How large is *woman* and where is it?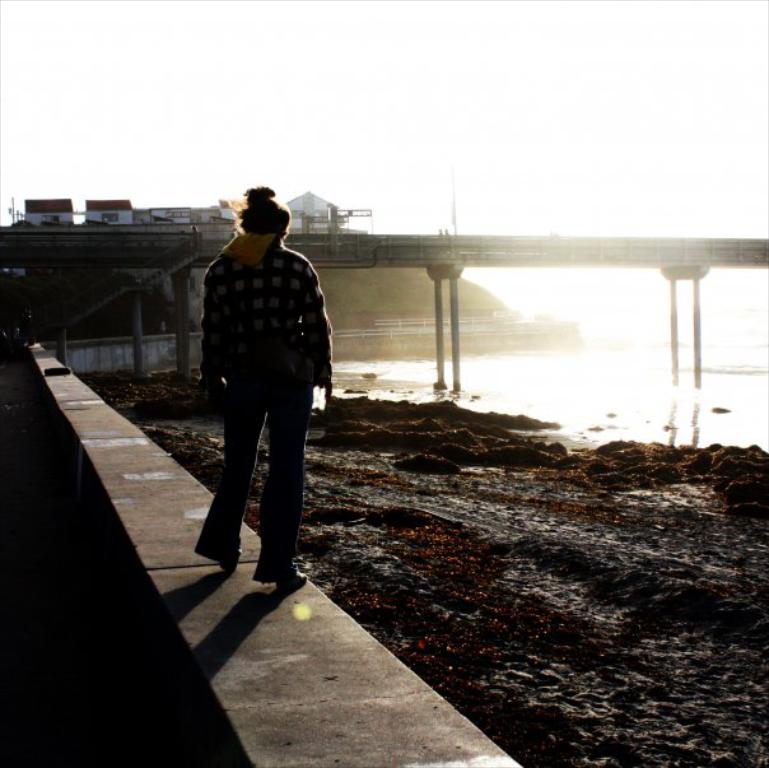
Bounding box: x1=180, y1=186, x2=342, y2=599.
